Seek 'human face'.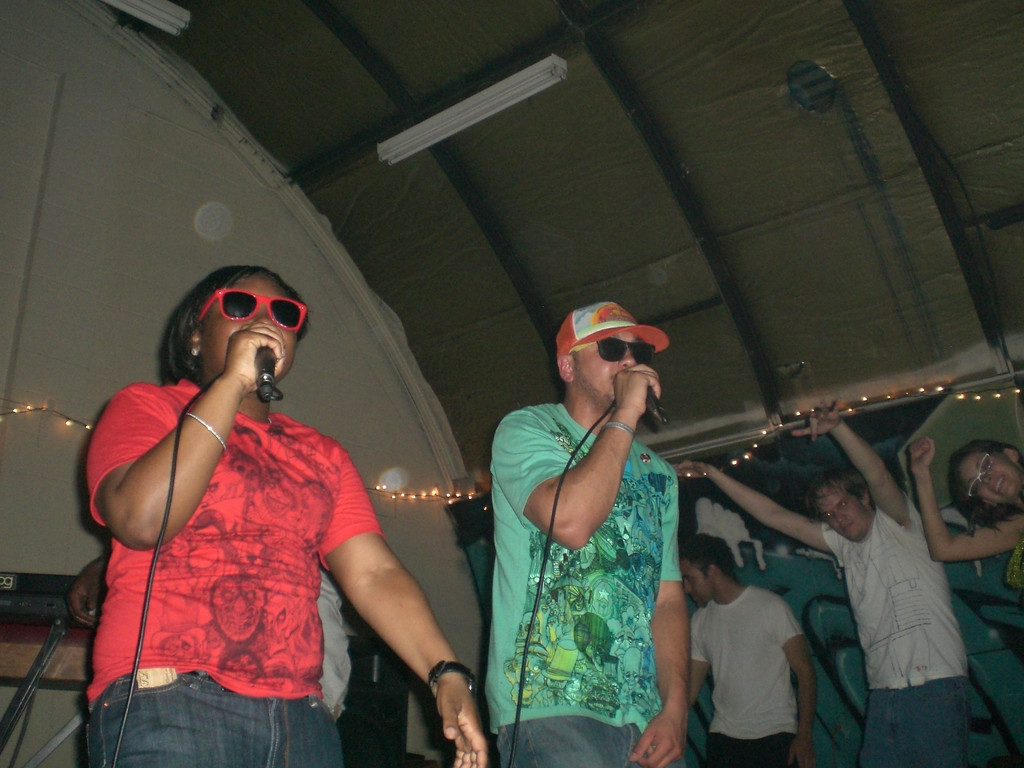
locate(961, 449, 1023, 502).
